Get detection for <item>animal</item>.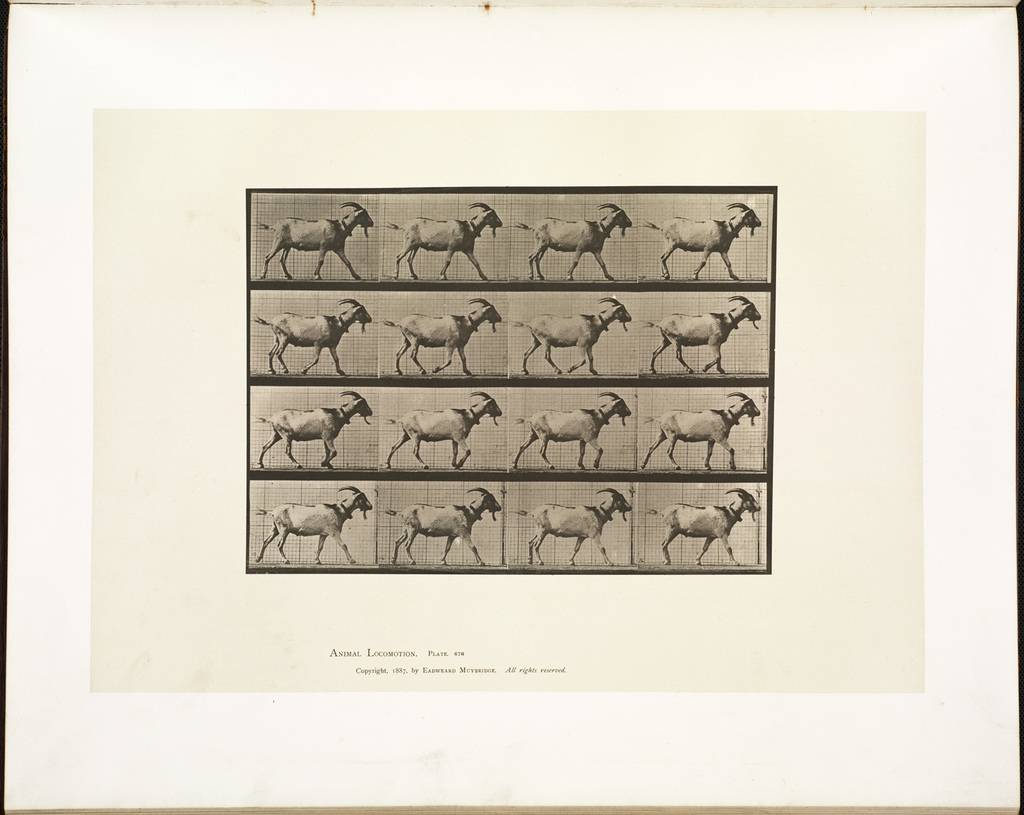
Detection: bbox(248, 486, 382, 571).
